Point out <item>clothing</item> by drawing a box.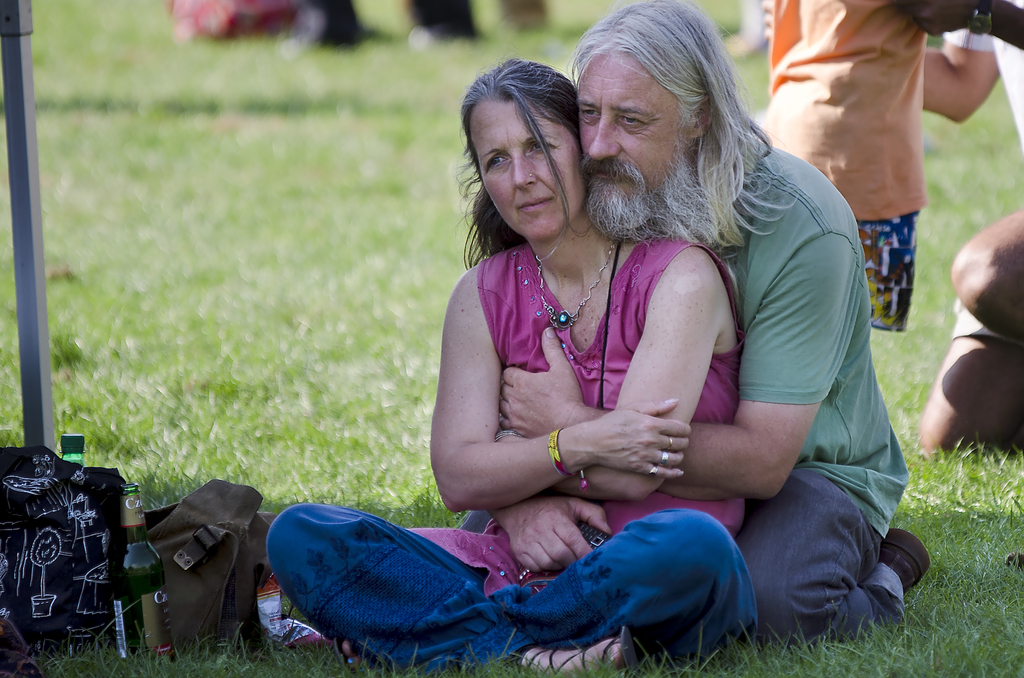
858 214 919 328.
